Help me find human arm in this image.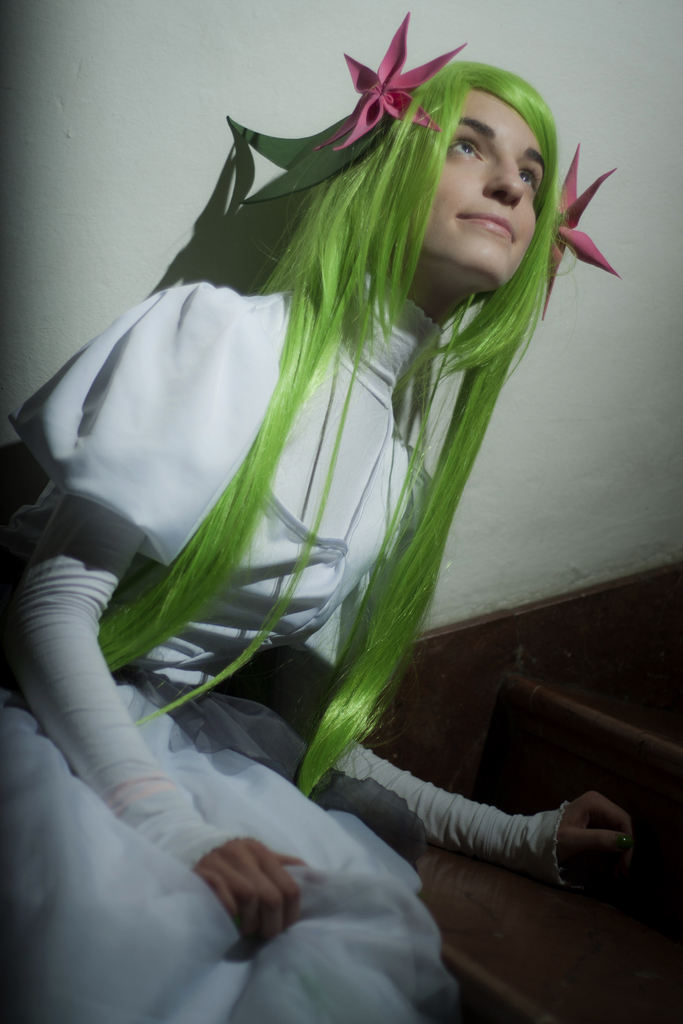
Found it: [x1=24, y1=286, x2=300, y2=951].
